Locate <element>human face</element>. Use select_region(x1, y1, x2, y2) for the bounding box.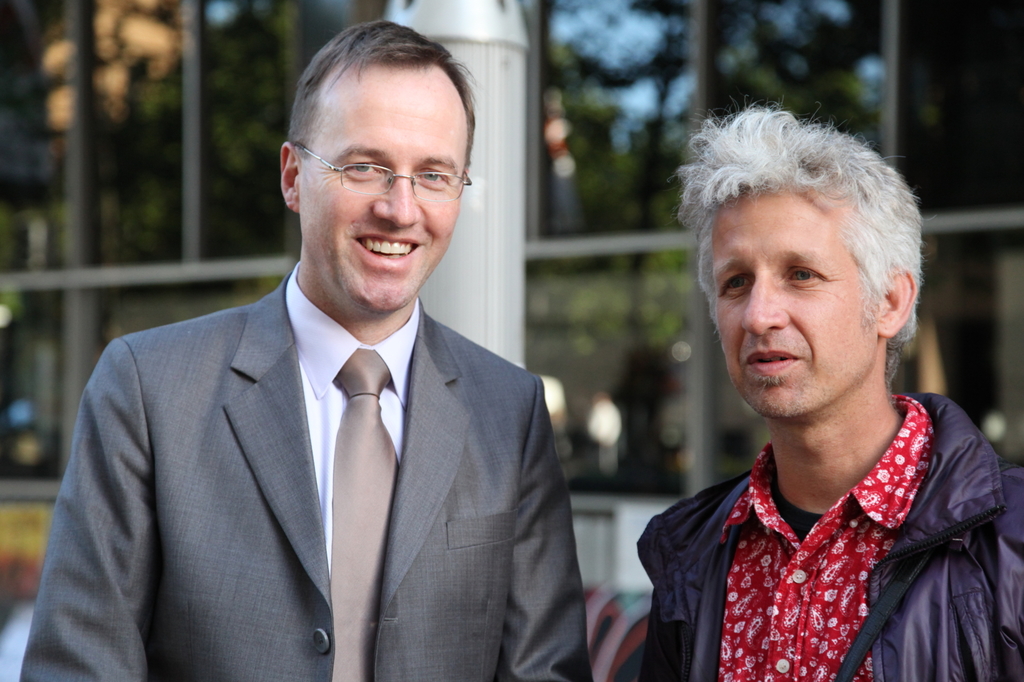
select_region(303, 84, 464, 312).
